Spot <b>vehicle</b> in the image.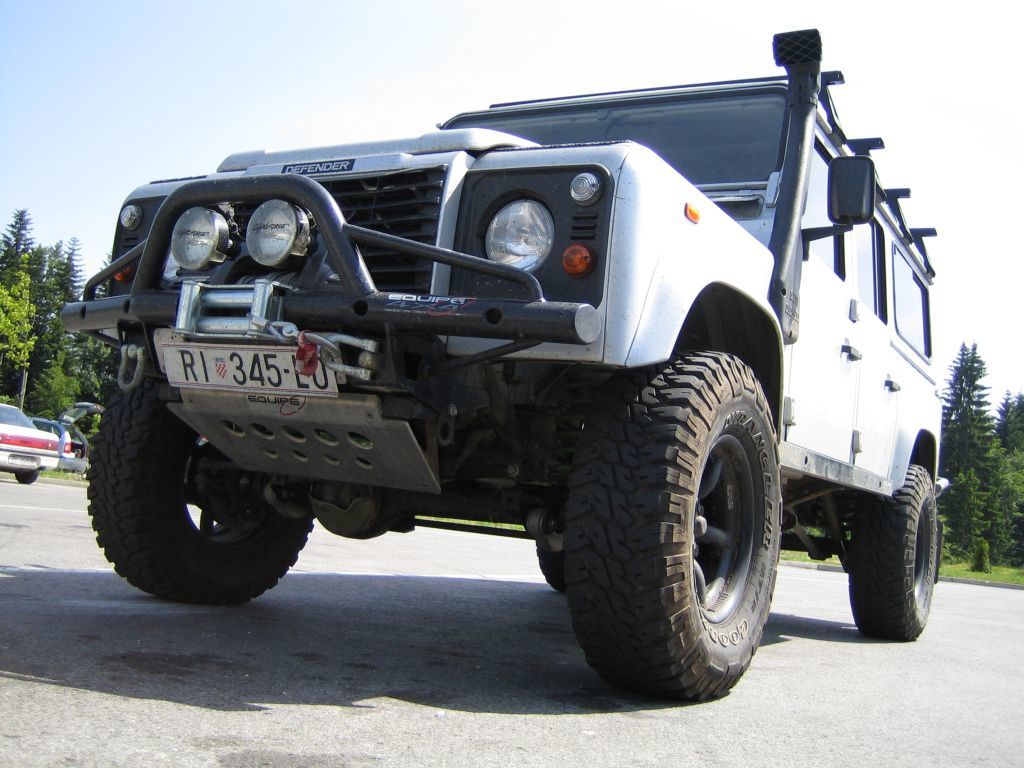
<b>vehicle</b> found at <region>35, 414, 72, 462</region>.
